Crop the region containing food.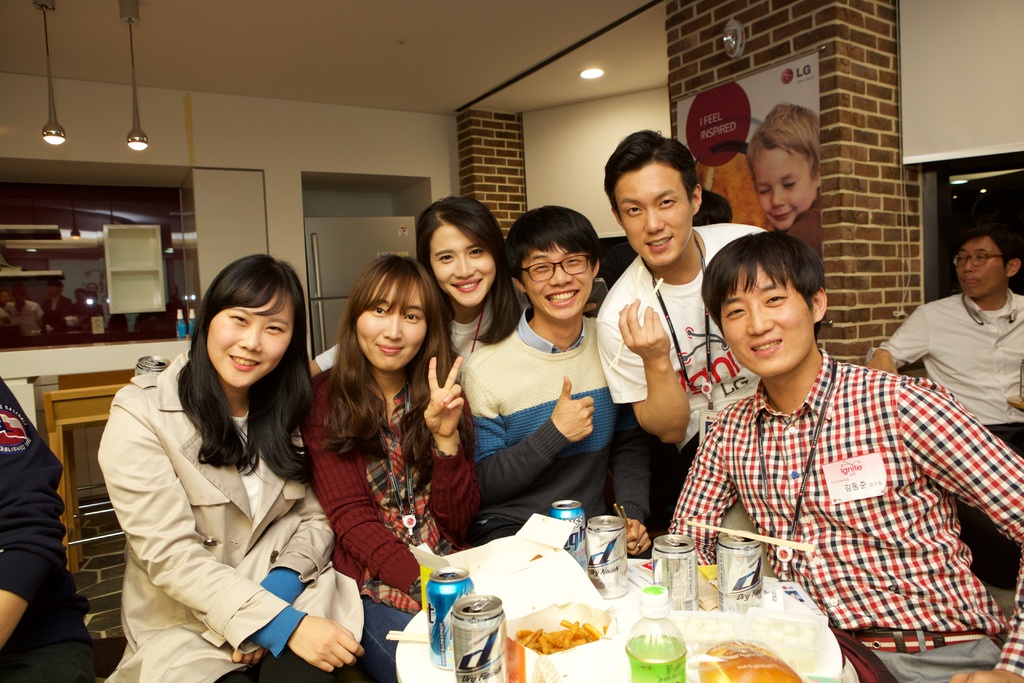
Crop region: box(698, 636, 803, 682).
